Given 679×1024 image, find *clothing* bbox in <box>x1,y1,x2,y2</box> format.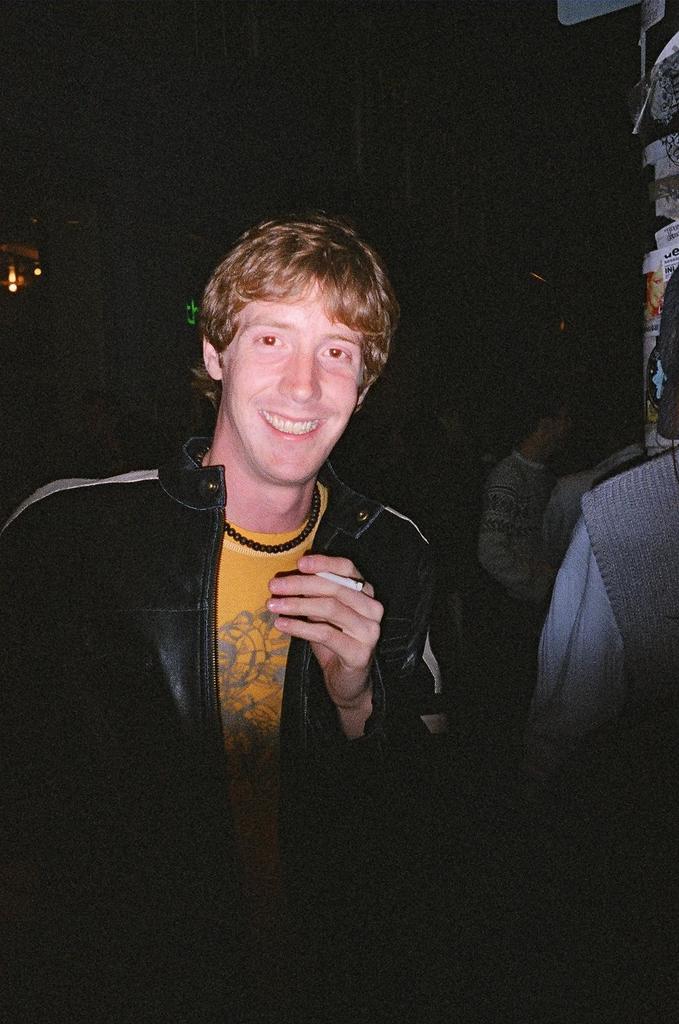
<box>34,393,443,871</box>.
